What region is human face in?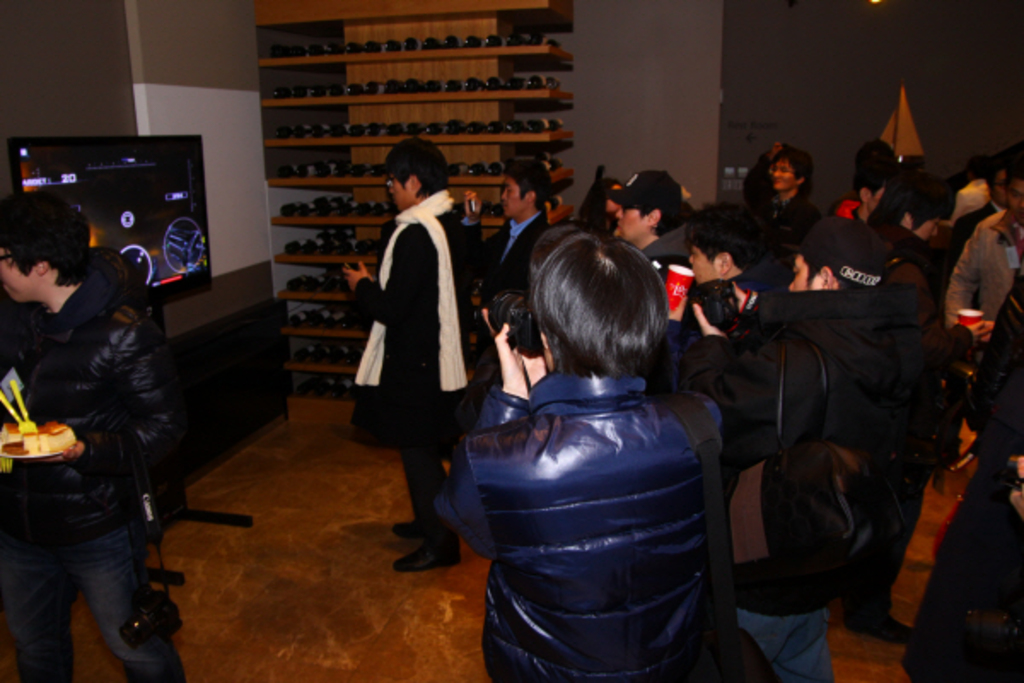
detection(770, 161, 795, 190).
